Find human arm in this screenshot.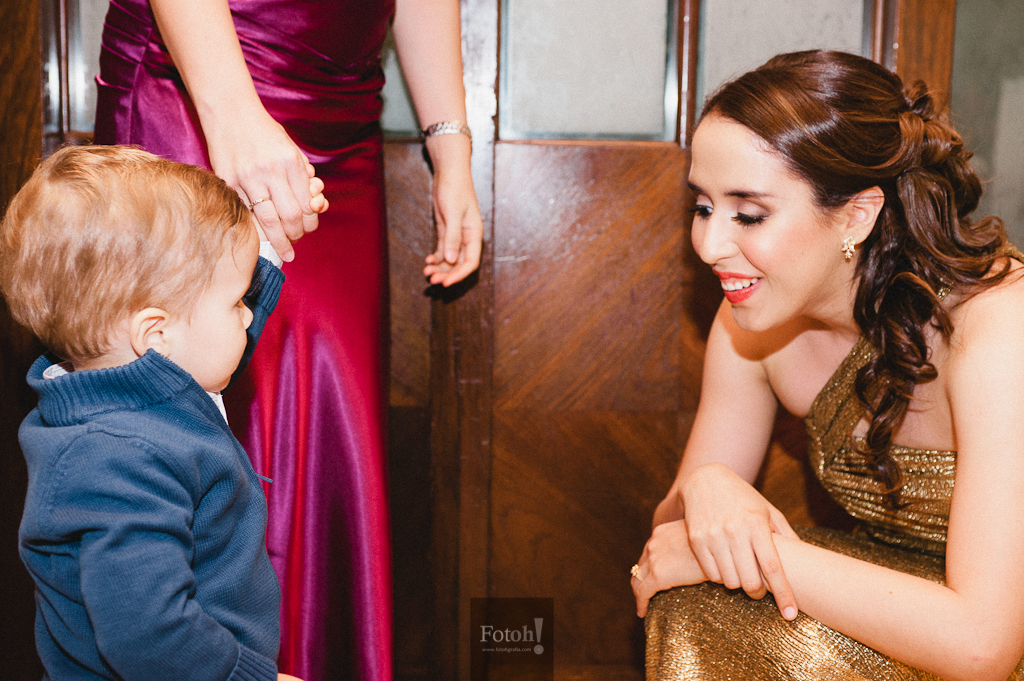
The bounding box for human arm is {"left": 652, "top": 304, "right": 801, "bottom": 622}.
